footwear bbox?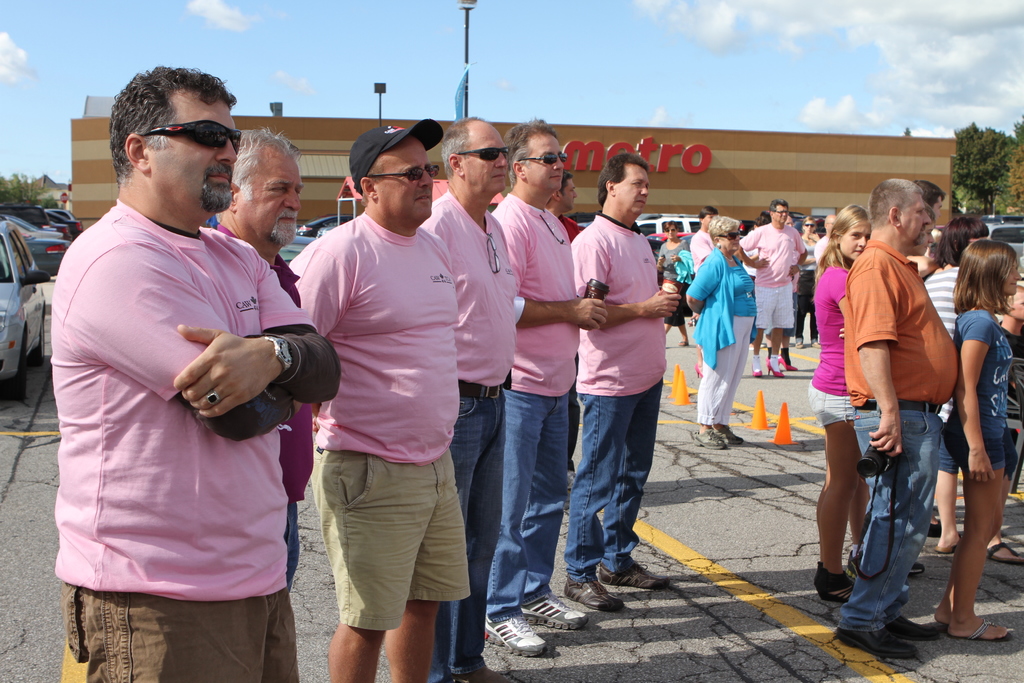
<bbox>695, 364, 703, 377</bbox>
